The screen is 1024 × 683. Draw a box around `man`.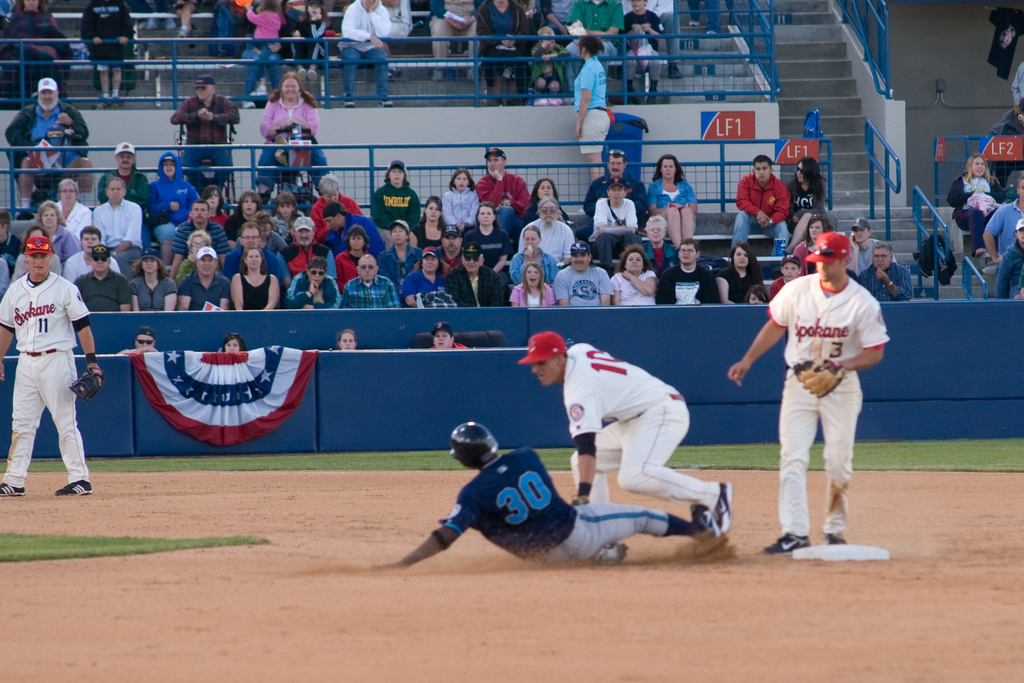
(731,152,793,260).
